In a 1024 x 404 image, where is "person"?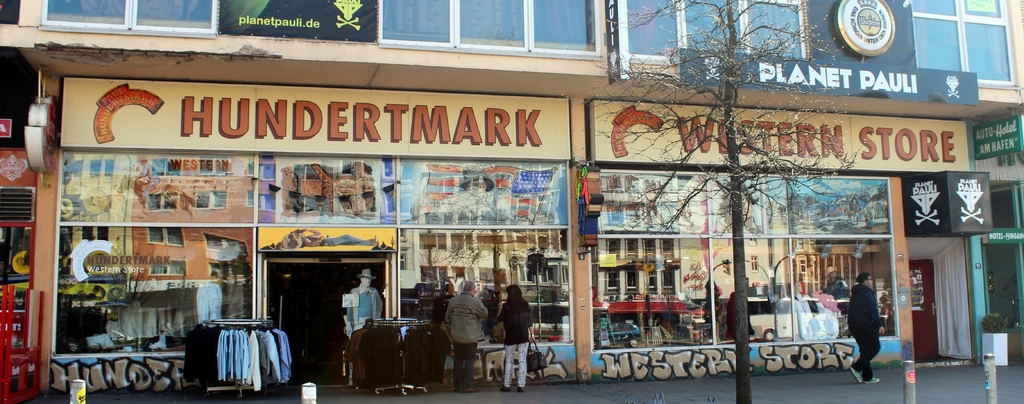
left=850, top=270, right=895, bottom=382.
